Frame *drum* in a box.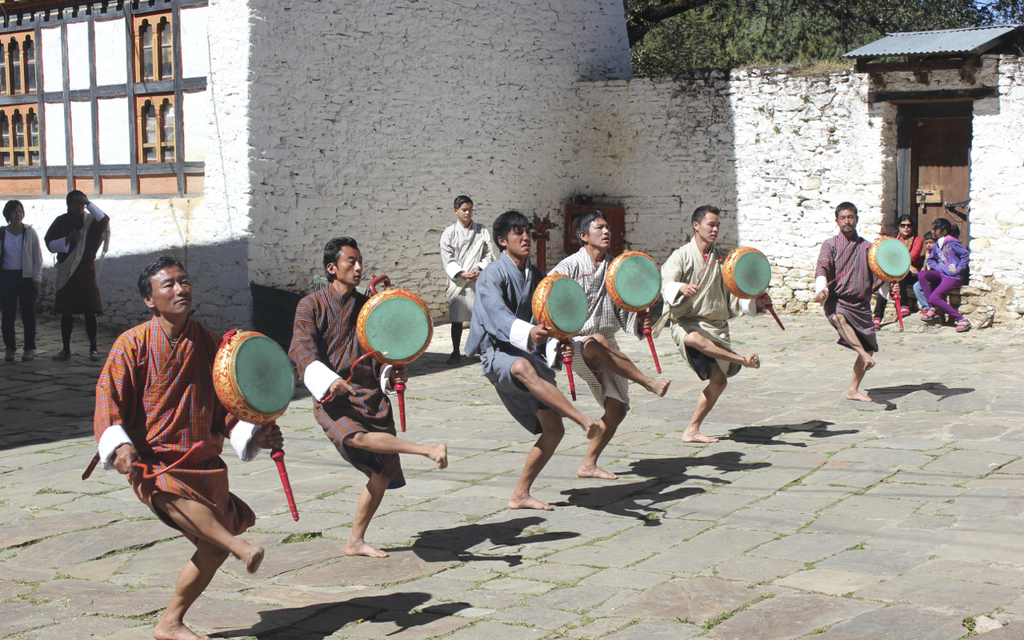
box=[357, 277, 434, 431].
